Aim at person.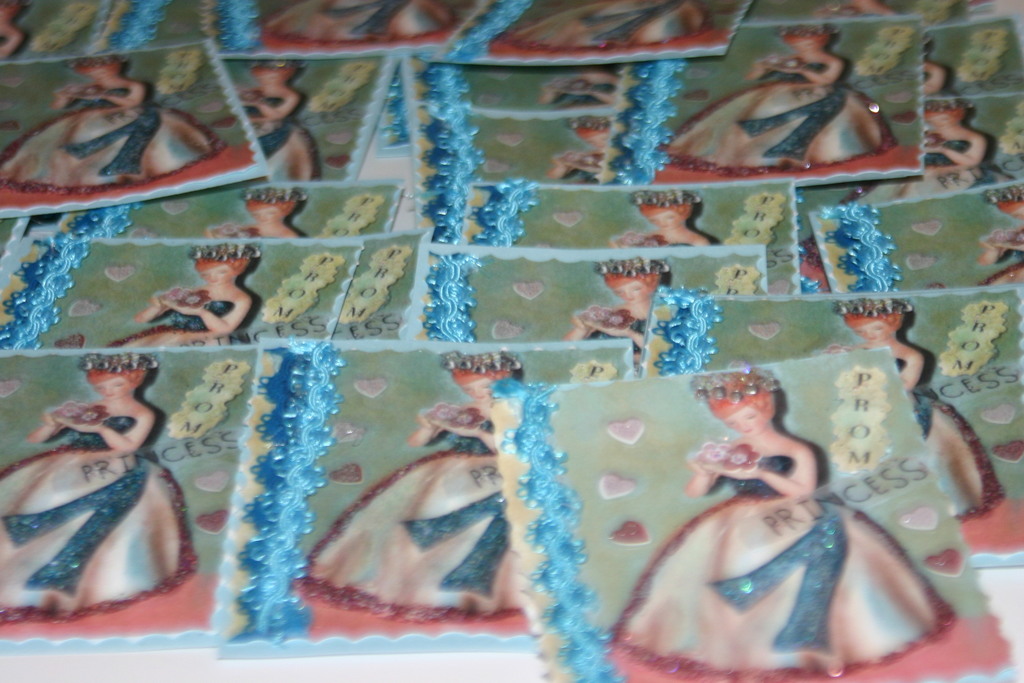
Aimed at [left=656, top=26, right=896, bottom=177].
